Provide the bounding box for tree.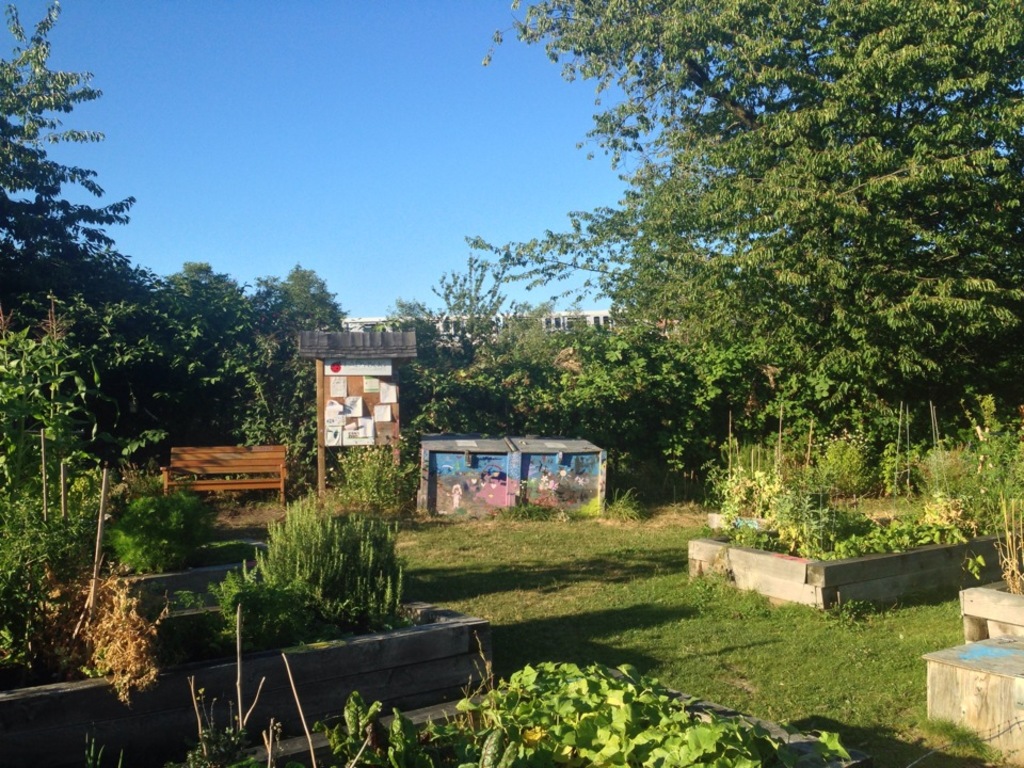
108,249,262,399.
